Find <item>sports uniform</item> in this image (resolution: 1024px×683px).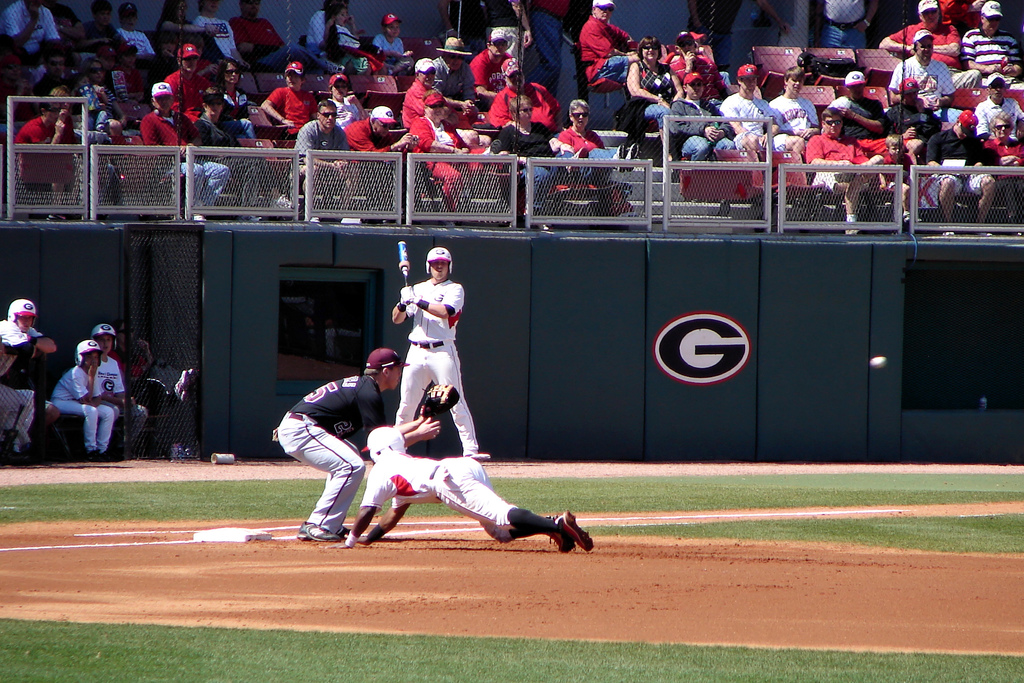
(x1=286, y1=119, x2=351, y2=193).
